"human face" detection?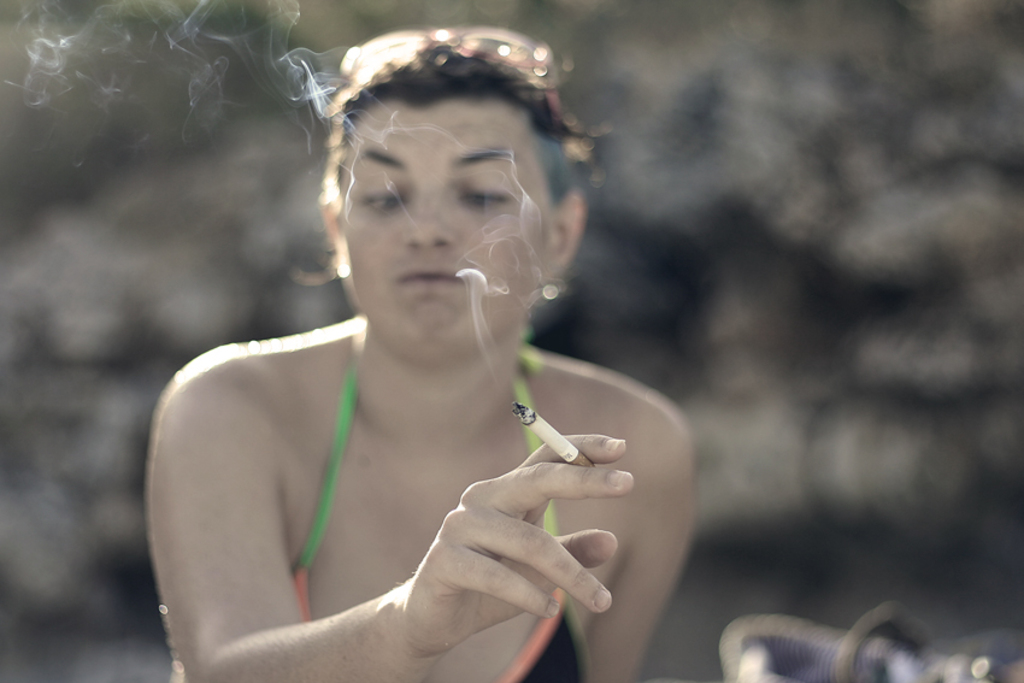
(x1=341, y1=102, x2=557, y2=341)
